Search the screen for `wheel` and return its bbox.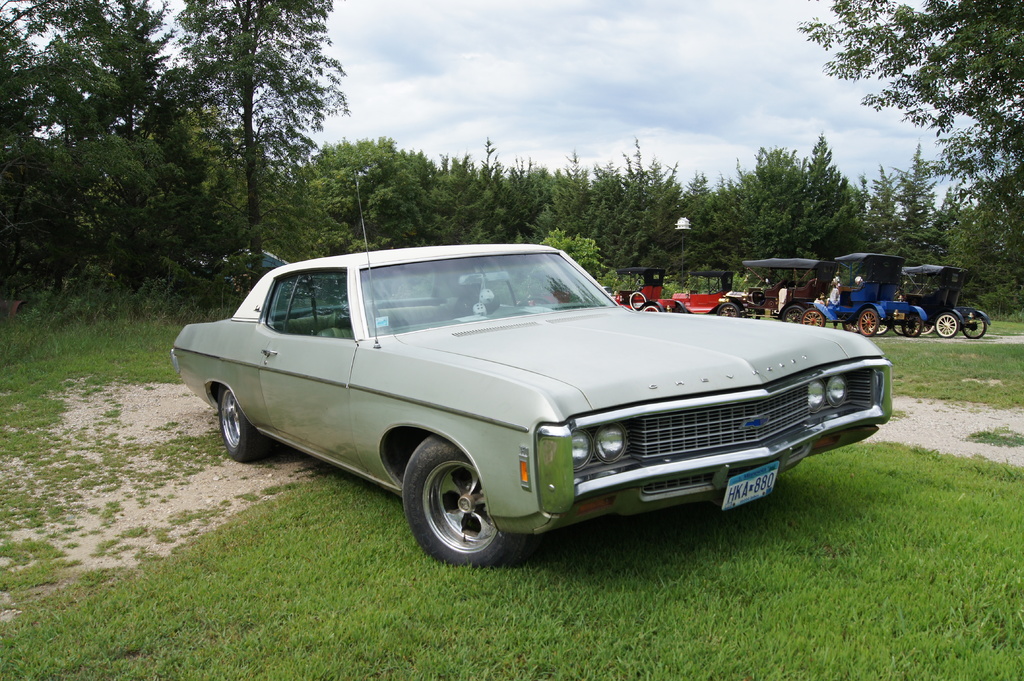
Found: box=[867, 314, 890, 332].
